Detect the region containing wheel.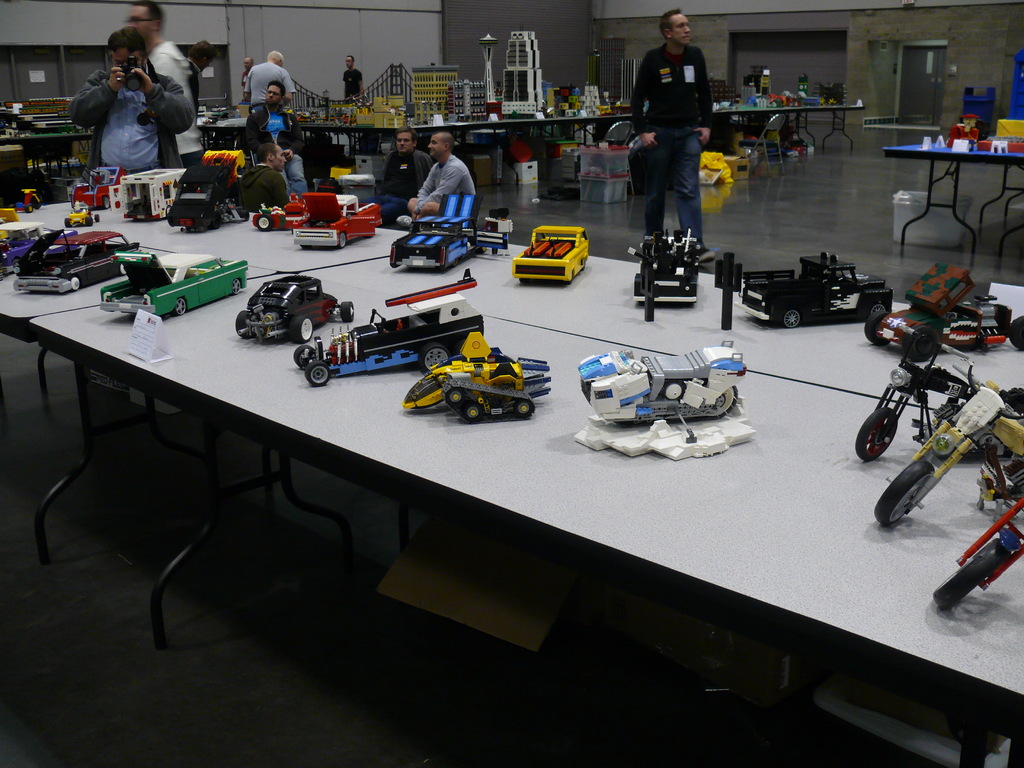
locate(447, 388, 463, 405).
